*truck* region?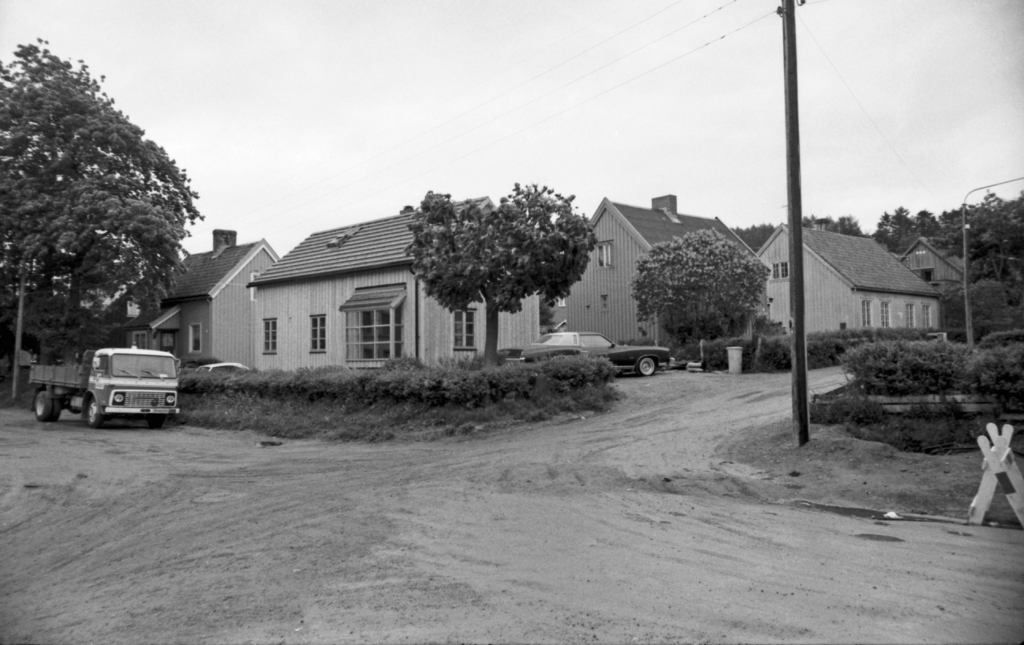
select_region(53, 341, 174, 428)
